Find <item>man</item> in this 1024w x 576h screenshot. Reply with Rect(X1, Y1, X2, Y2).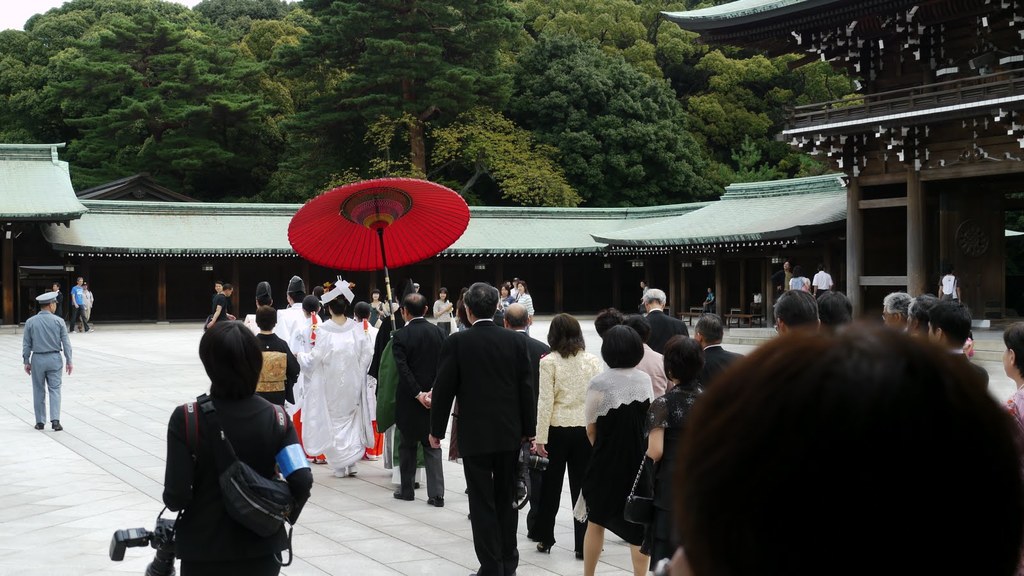
Rect(394, 291, 446, 508).
